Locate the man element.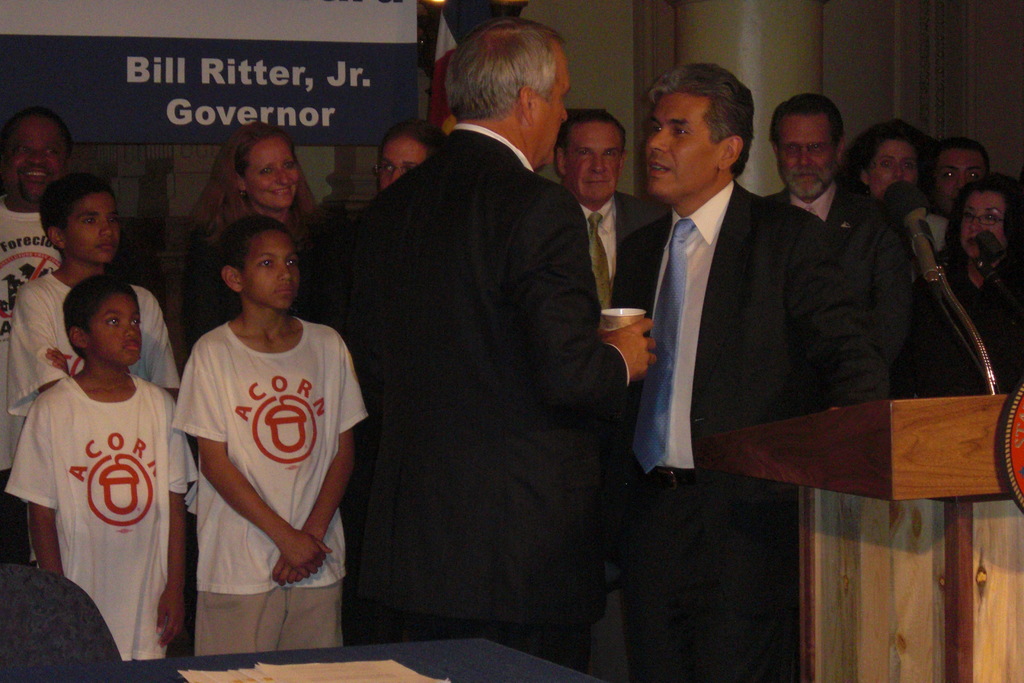
Element bbox: region(363, 20, 620, 657).
